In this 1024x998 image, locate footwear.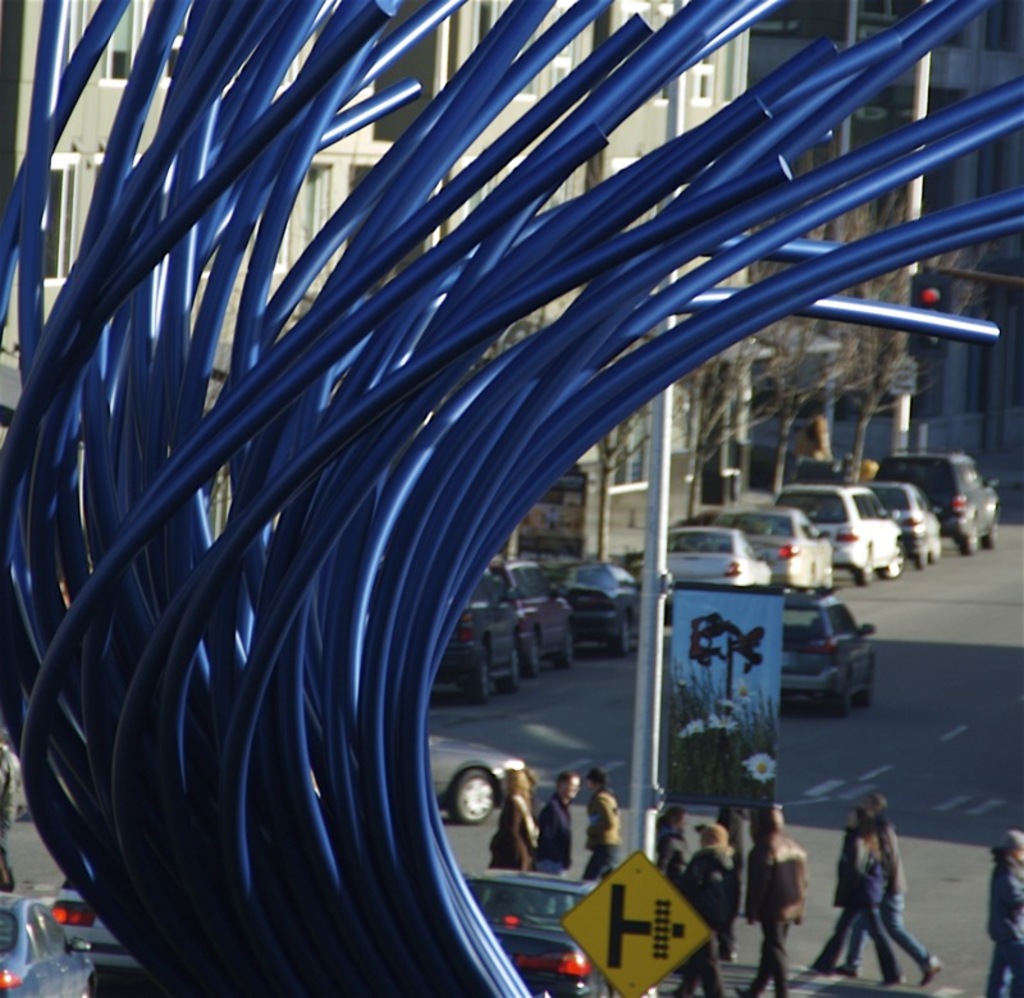
Bounding box: <bbox>920, 953, 943, 981</bbox>.
